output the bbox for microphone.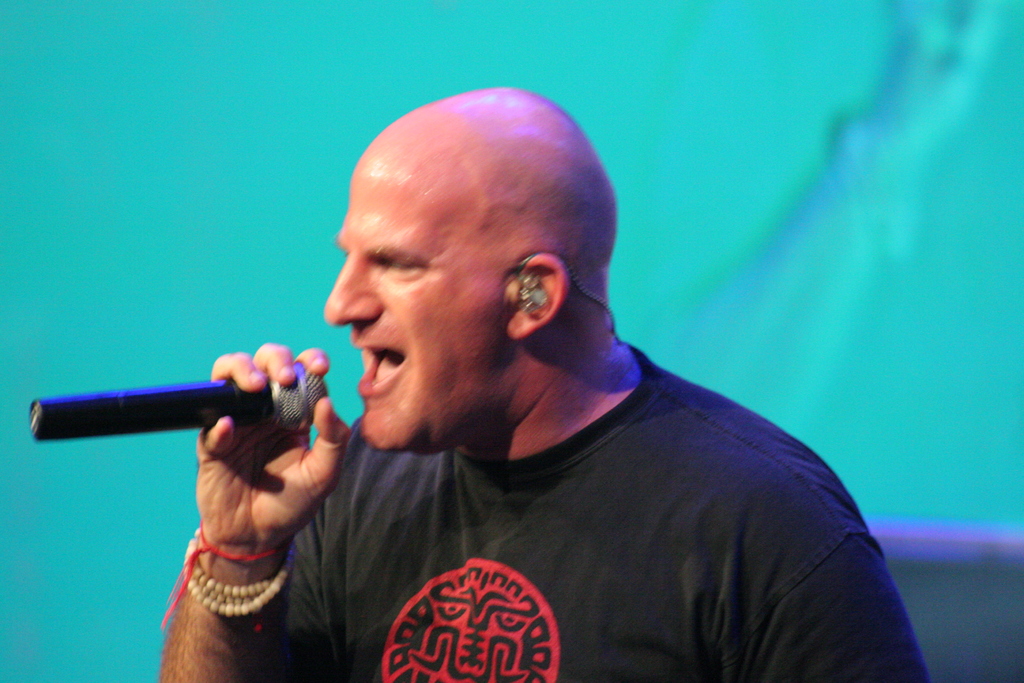
l=28, t=362, r=329, b=441.
